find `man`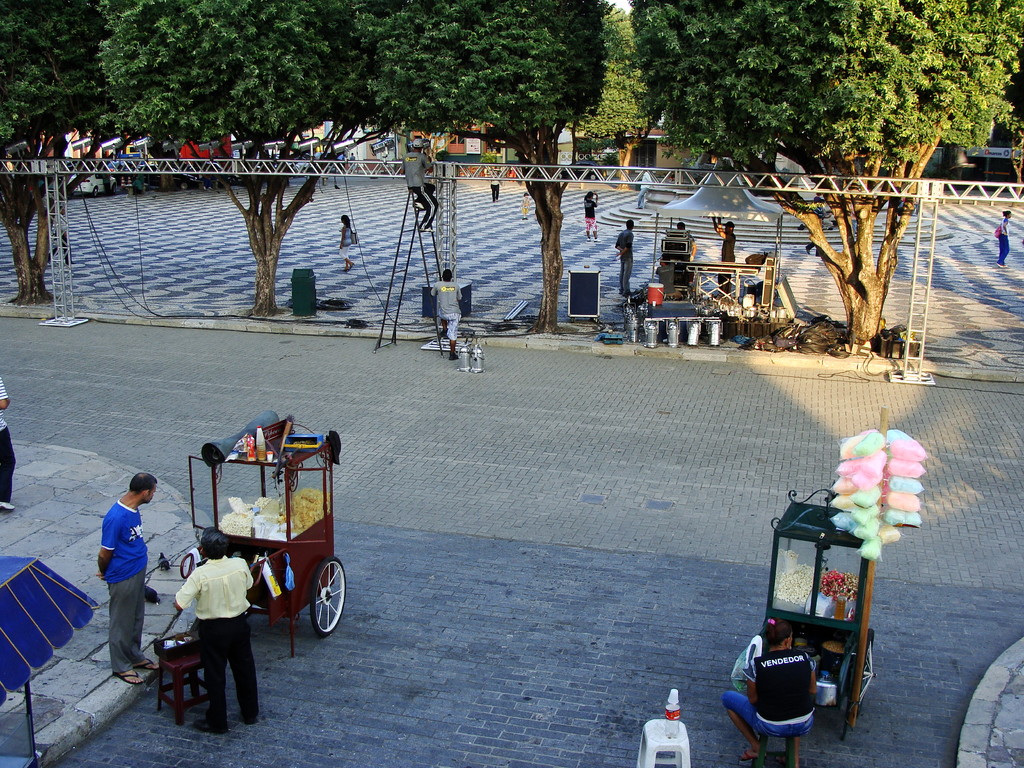
[x1=401, y1=140, x2=441, y2=229]
